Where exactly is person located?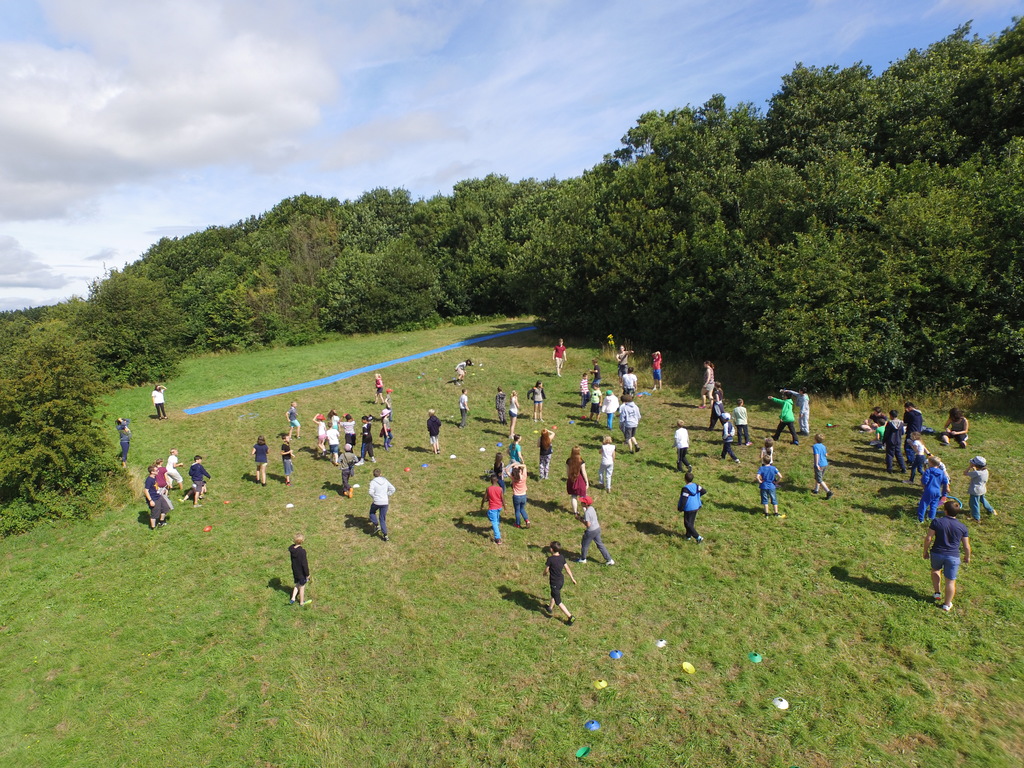
Its bounding box is 479/479/507/543.
